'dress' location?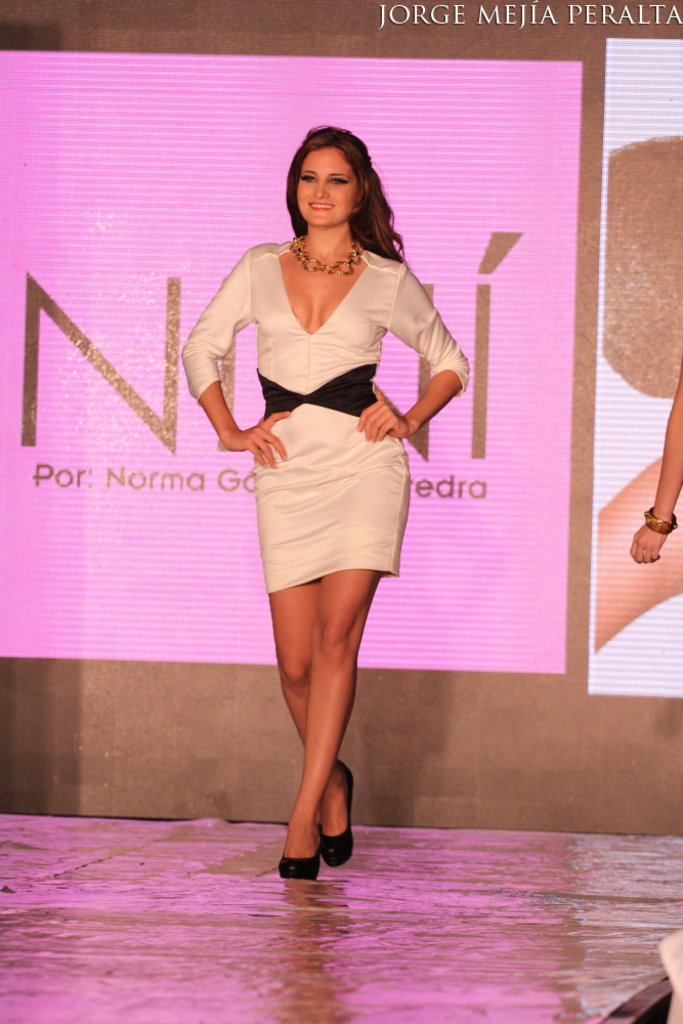
x1=181, y1=240, x2=472, y2=595
